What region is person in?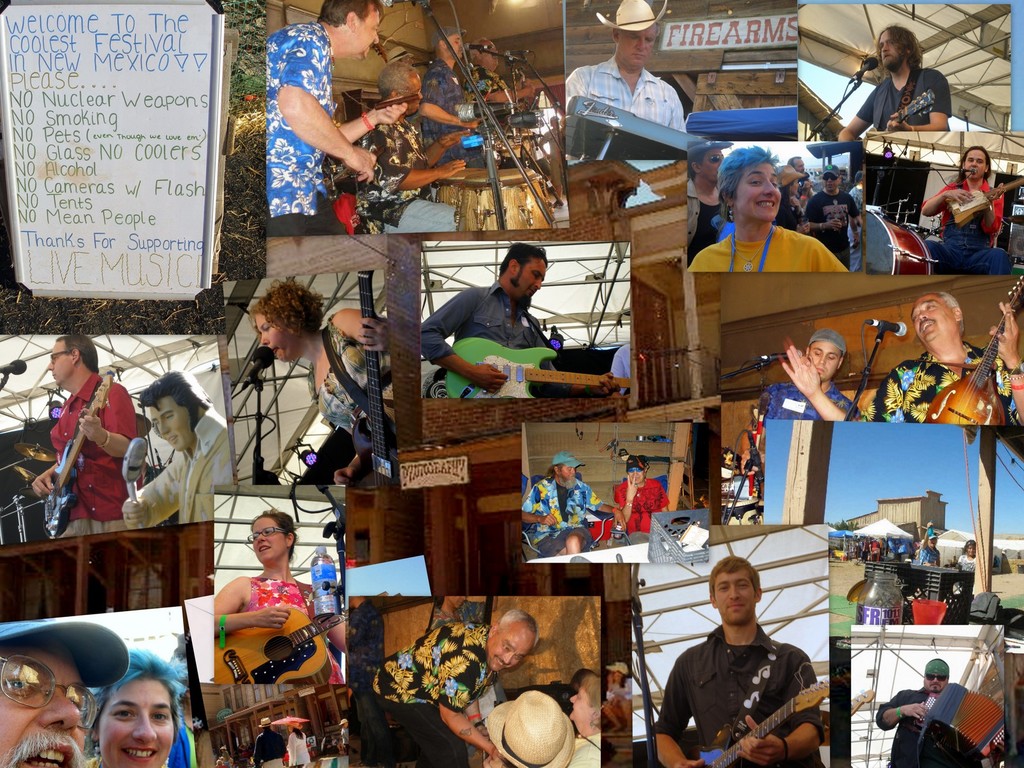
crop(31, 328, 137, 536).
